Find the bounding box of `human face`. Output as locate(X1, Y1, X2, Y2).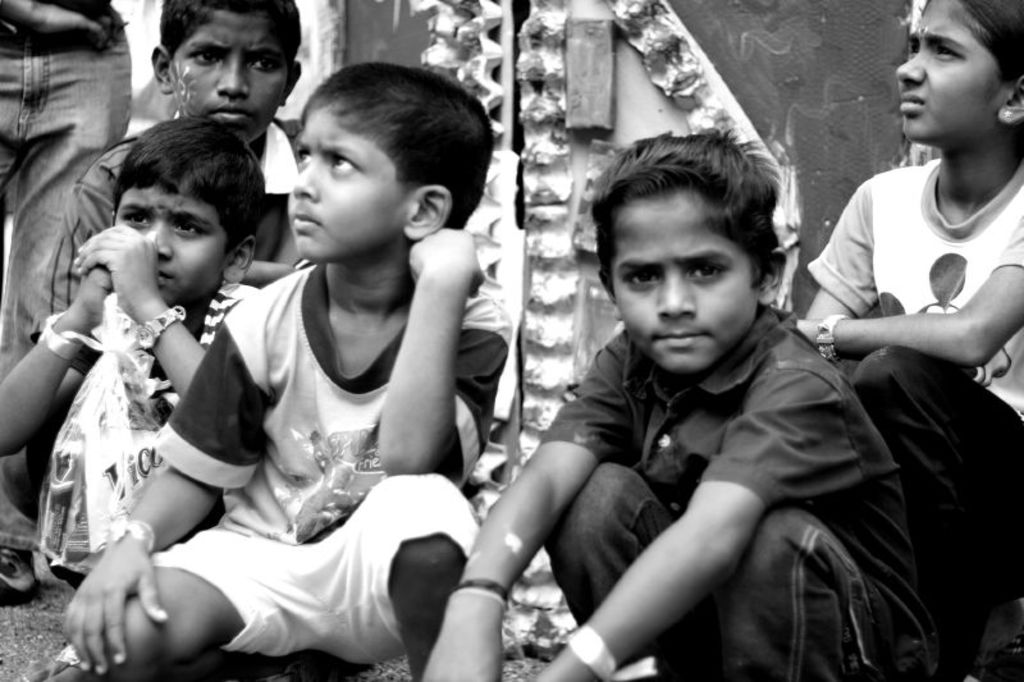
locate(119, 188, 220, 303).
